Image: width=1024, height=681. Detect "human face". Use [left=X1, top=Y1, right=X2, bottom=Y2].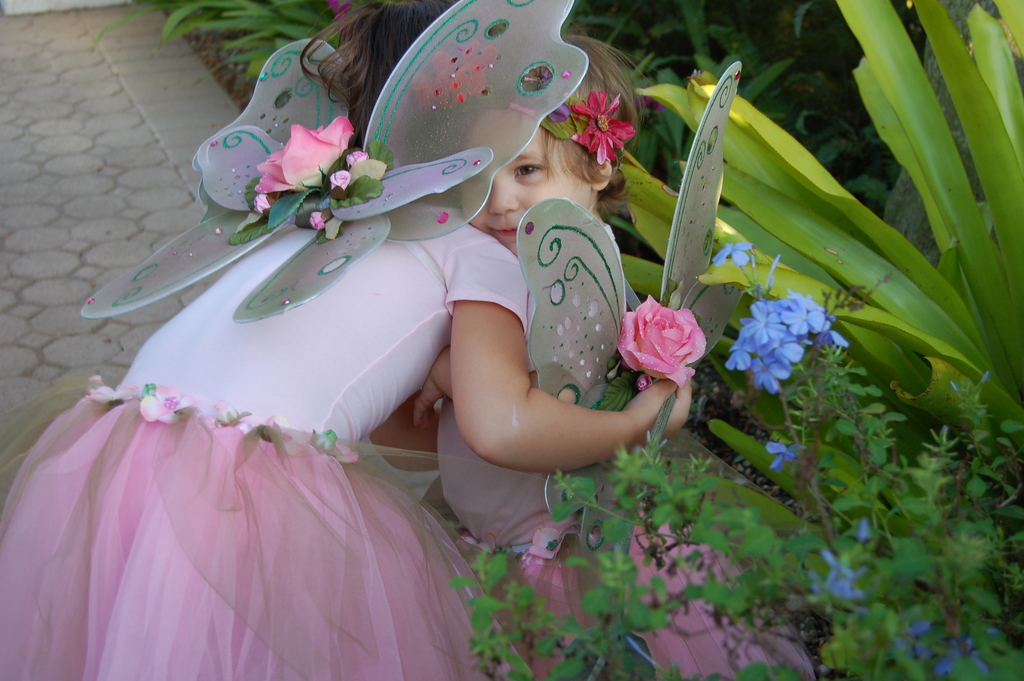
[left=479, top=126, right=592, bottom=254].
